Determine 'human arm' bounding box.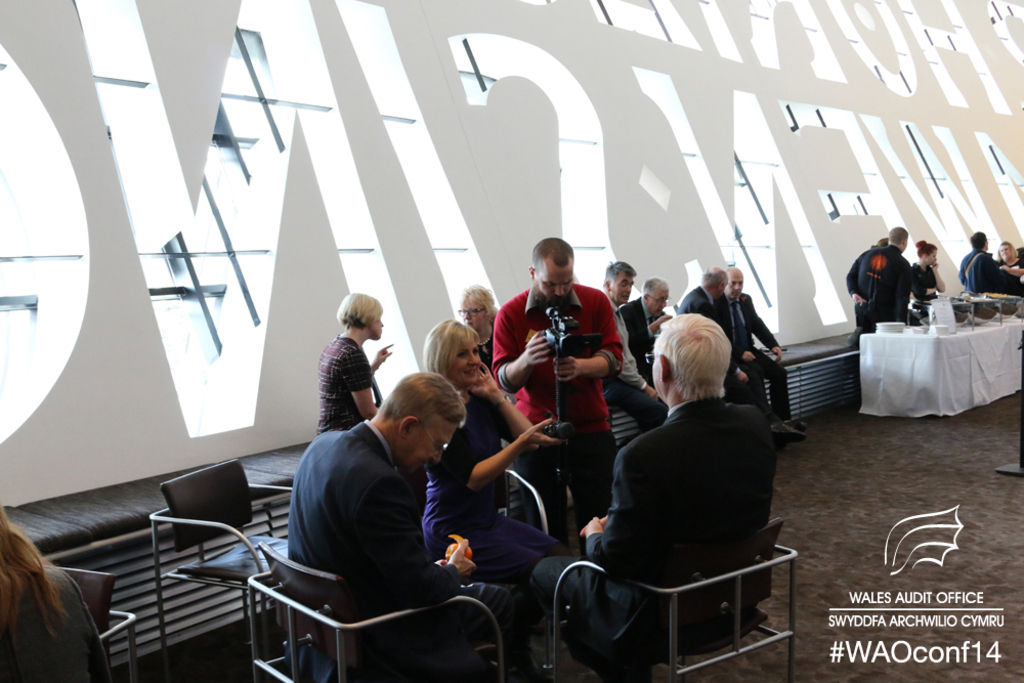
Determined: pyautogui.locateOnScreen(361, 473, 475, 605).
